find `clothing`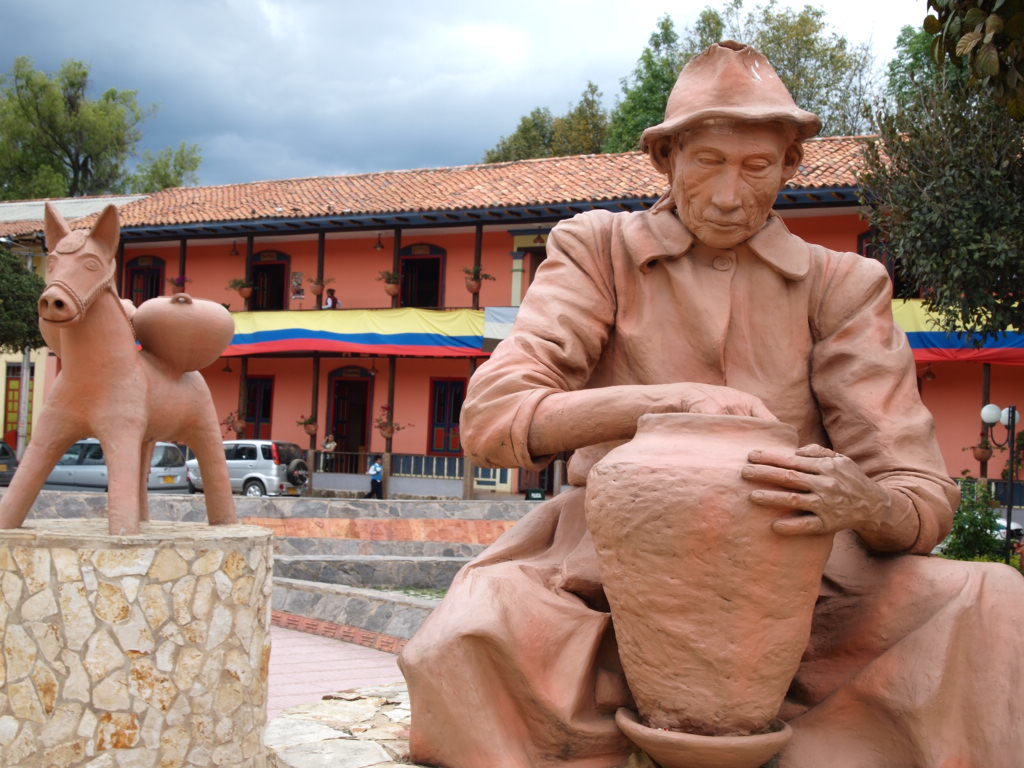
<region>393, 192, 1023, 763</region>
